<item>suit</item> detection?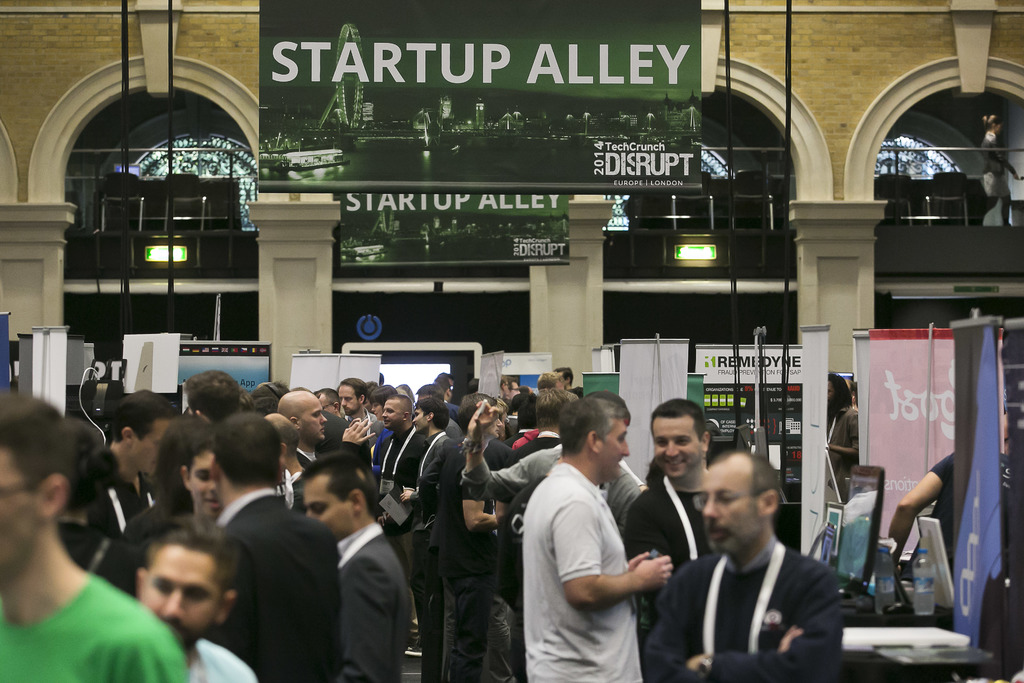
<bbox>215, 467, 337, 668</bbox>
